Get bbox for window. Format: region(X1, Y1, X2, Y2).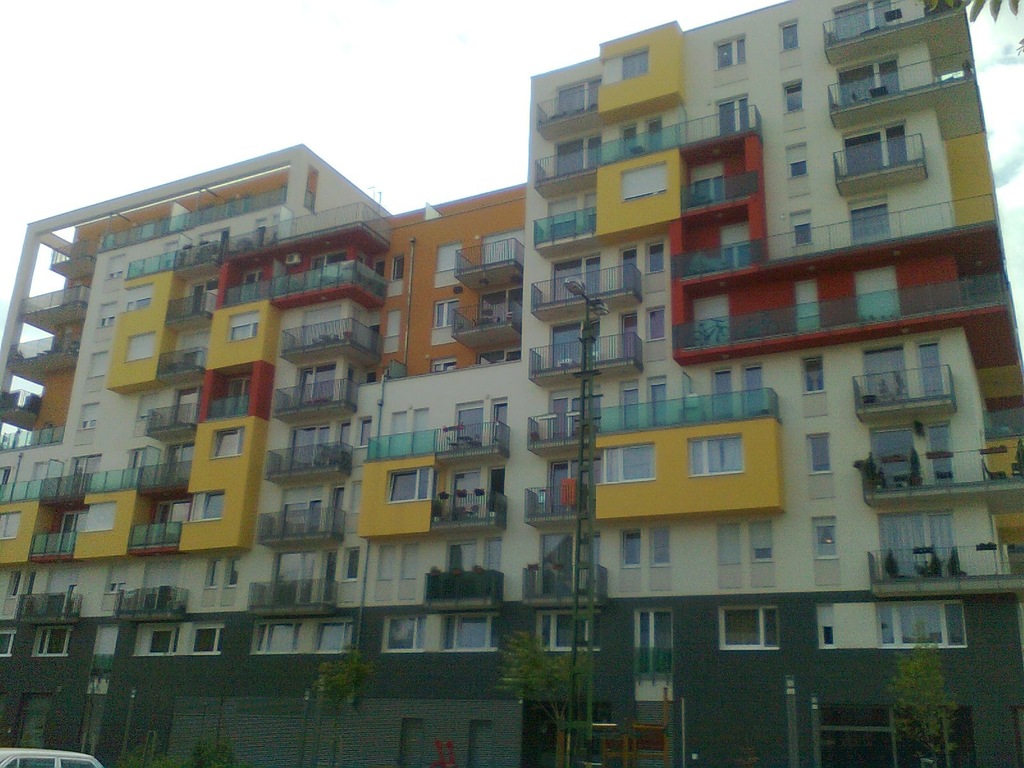
region(285, 420, 328, 461).
